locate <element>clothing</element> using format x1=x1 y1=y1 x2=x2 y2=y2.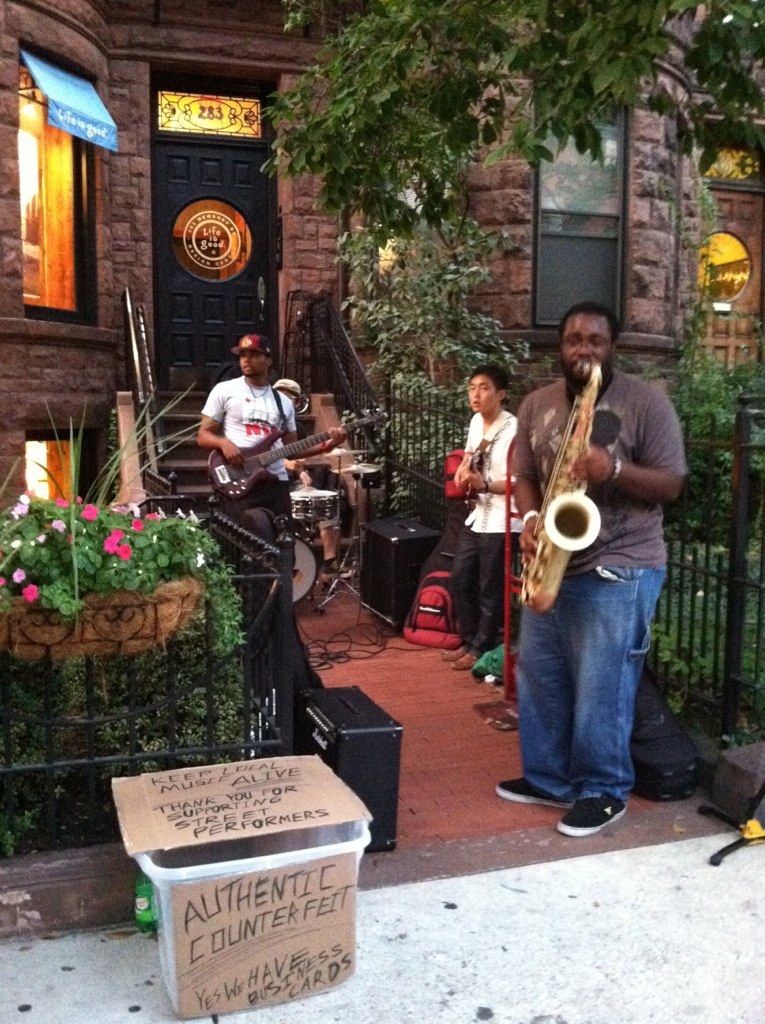
x1=436 y1=398 x2=531 y2=658.
